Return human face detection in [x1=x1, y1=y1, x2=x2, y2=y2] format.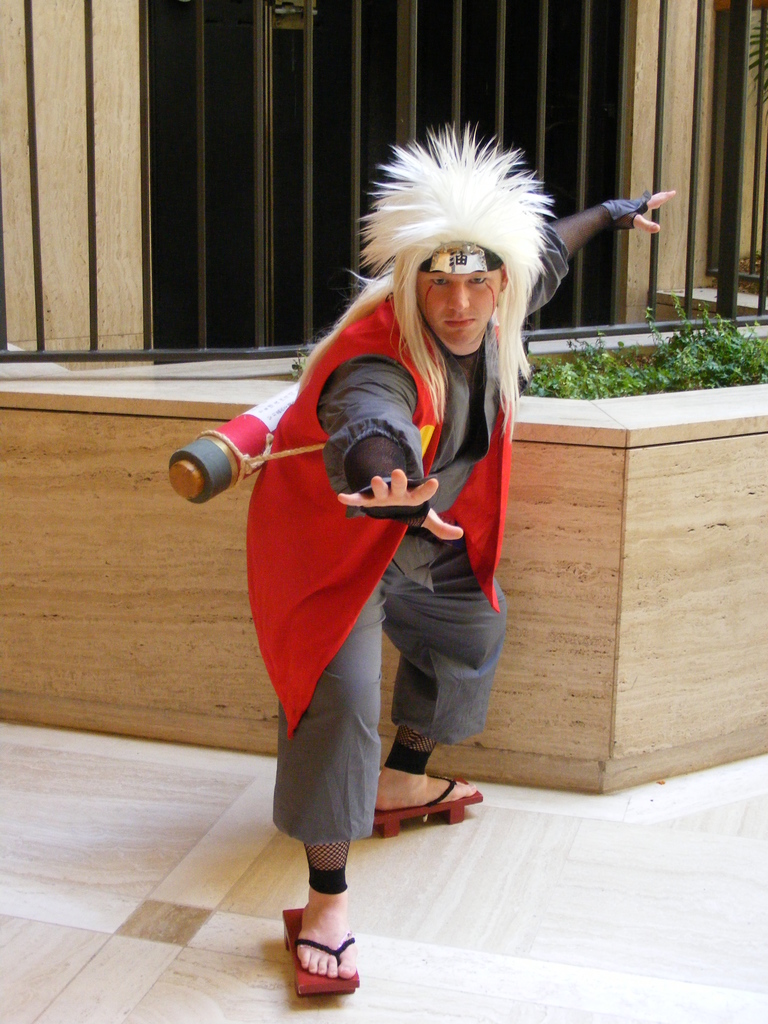
[x1=416, y1=251, x2=500, y2=347].
